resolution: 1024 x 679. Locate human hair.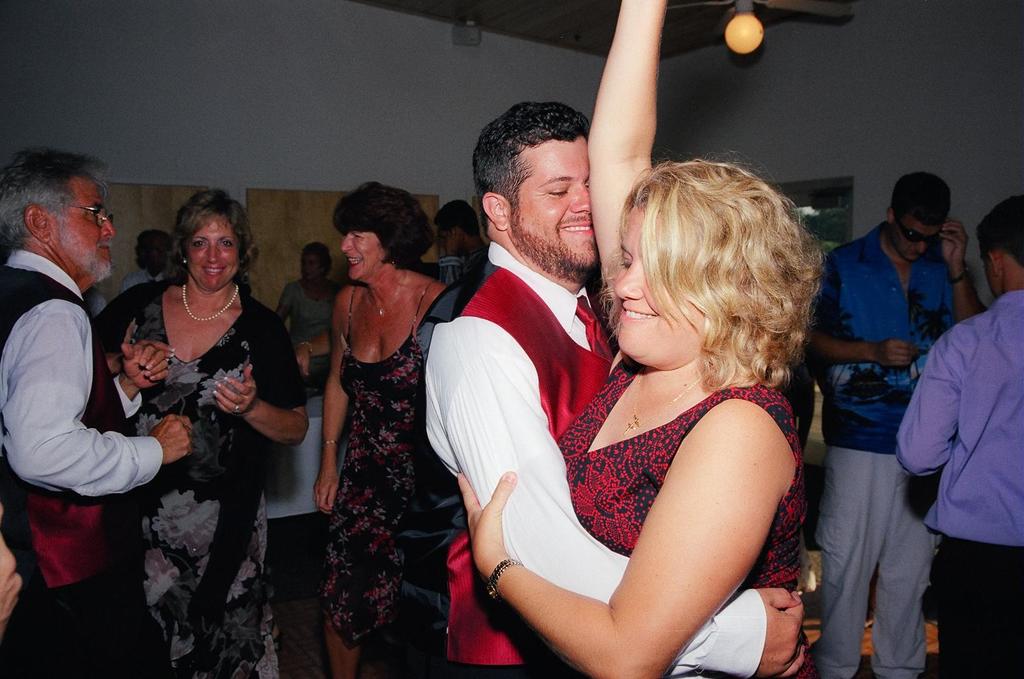
[131, 229, 172, 265].
